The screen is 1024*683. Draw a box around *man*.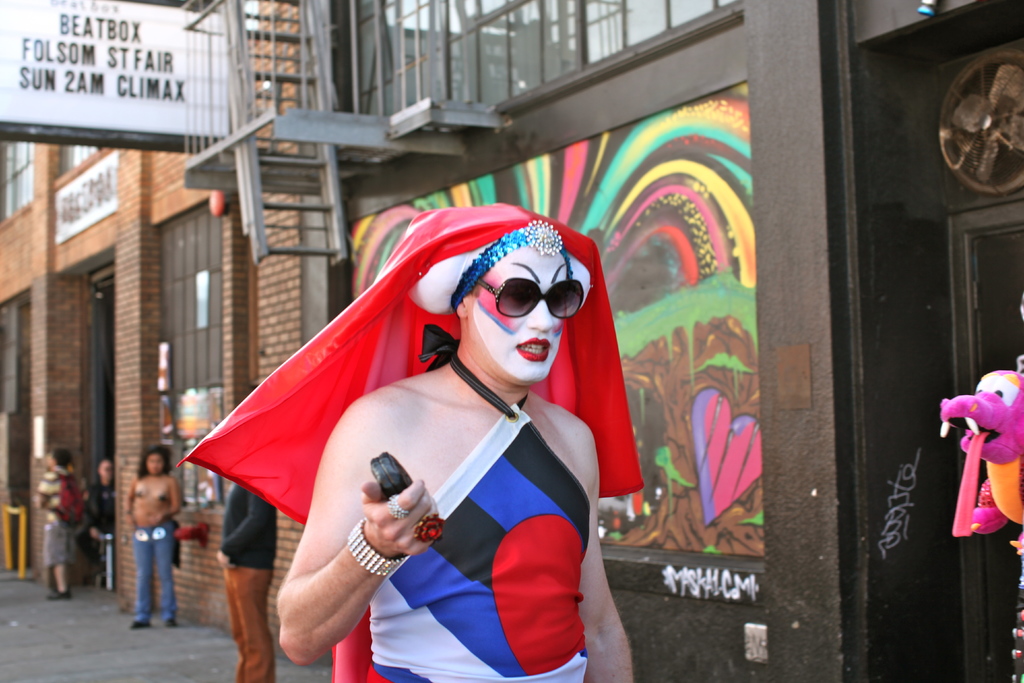
<region>216, 477, 278, 682</region>.
